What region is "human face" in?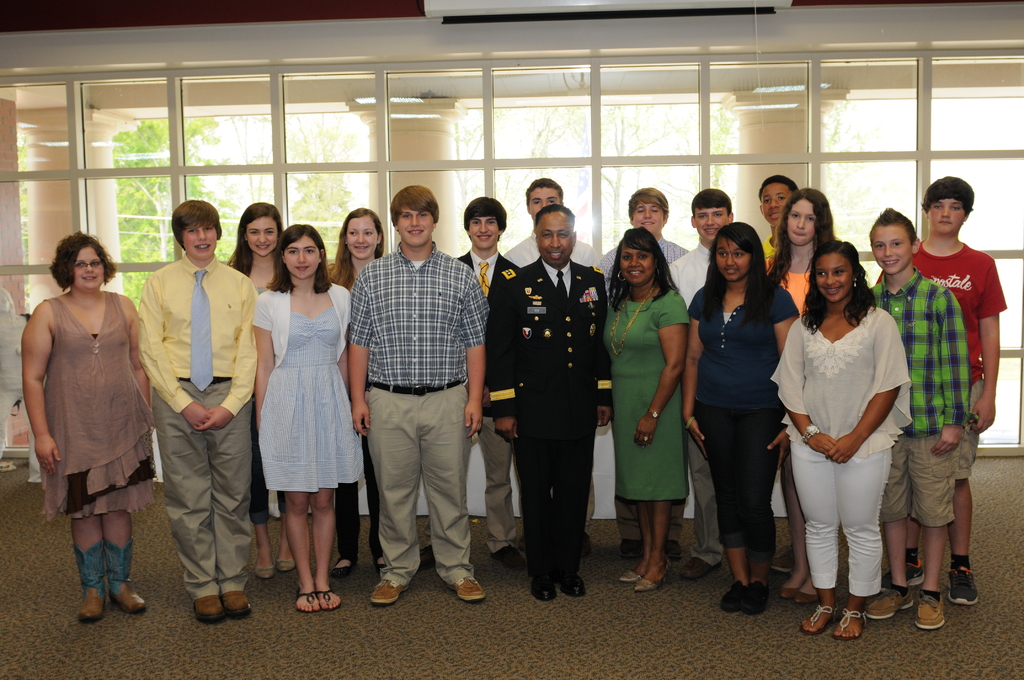
[left=632, top=204, right=664, bottom=234].
